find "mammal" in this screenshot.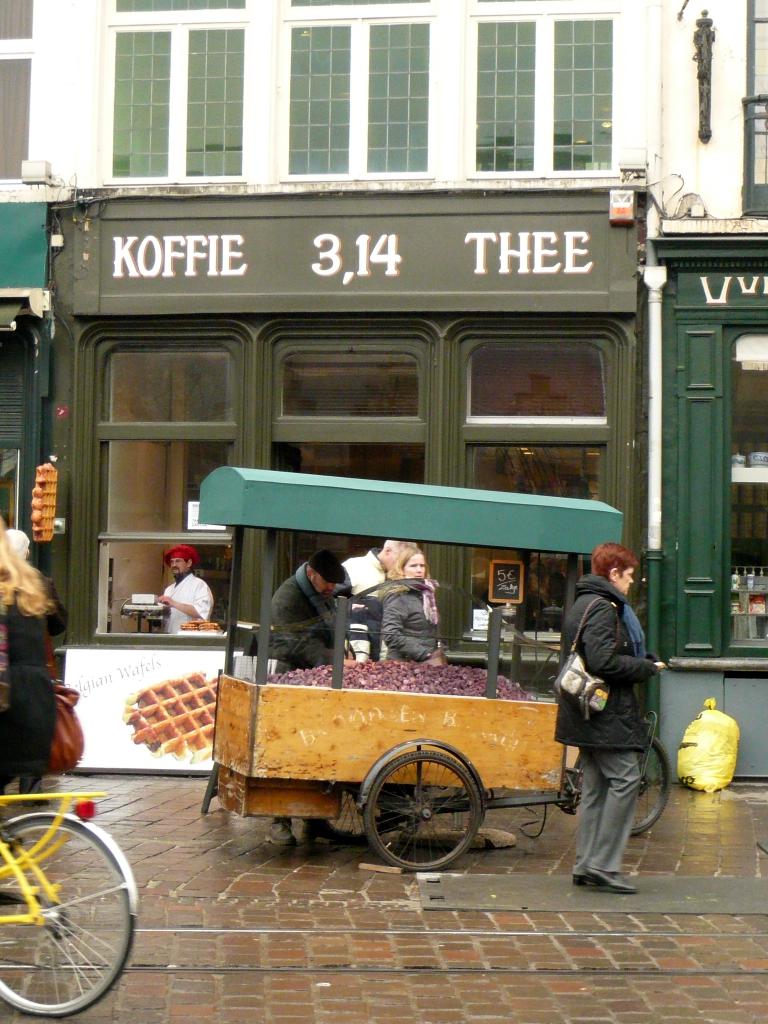
The bounding box for "mammal" is 348 536 408 653.
